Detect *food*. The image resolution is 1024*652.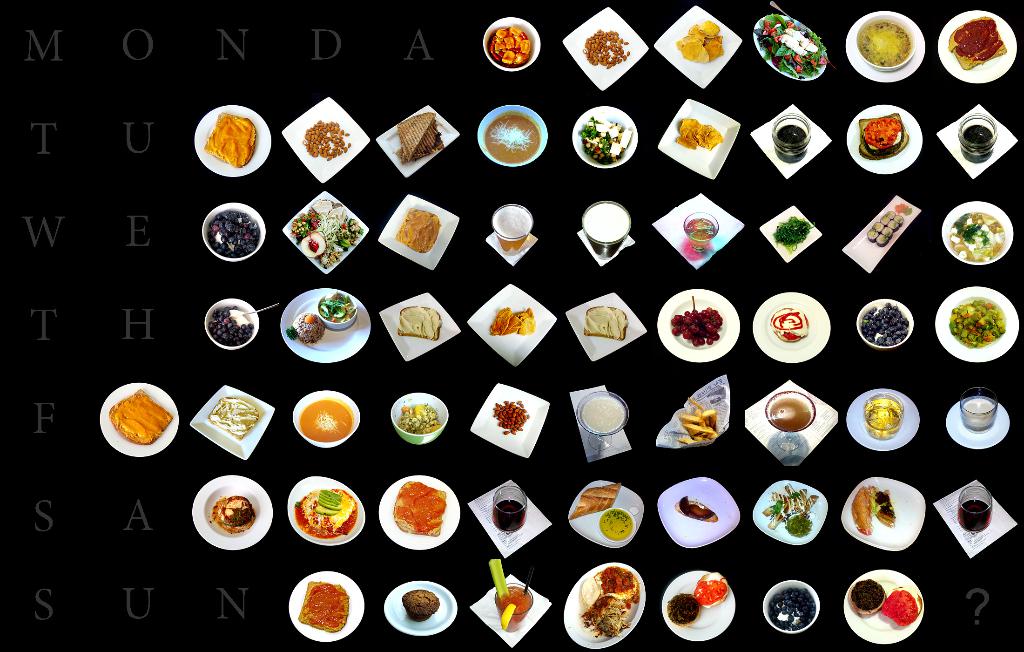
[left=106, top=388, right=175, bottom=445].
